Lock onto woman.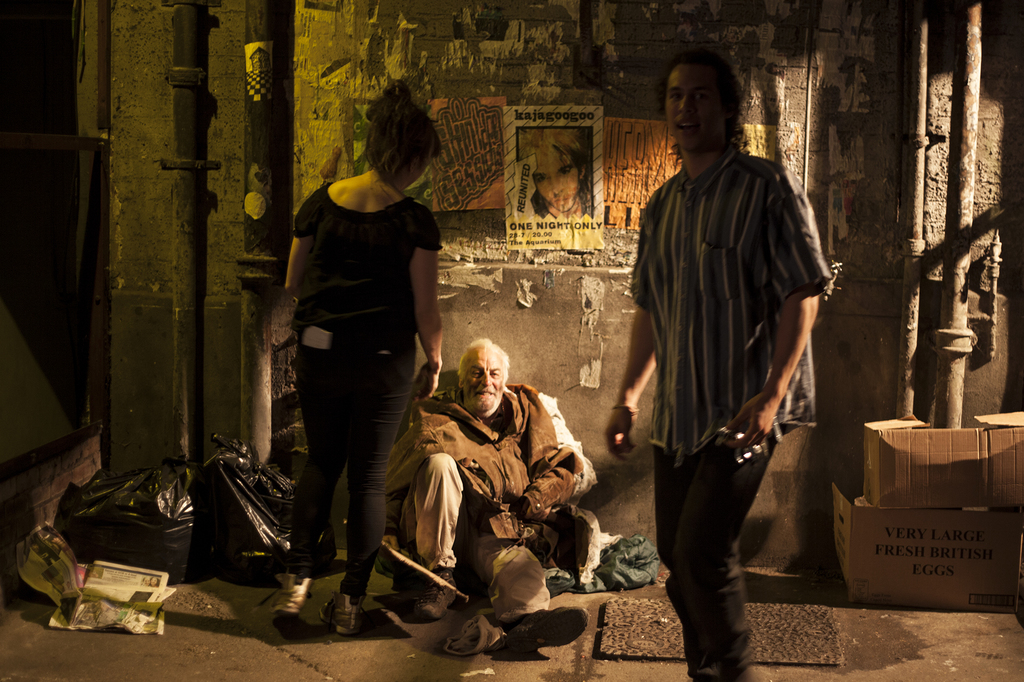
Locked: {"x1": 263, "y1": 96, "x2": 454, "y2": 628}.
